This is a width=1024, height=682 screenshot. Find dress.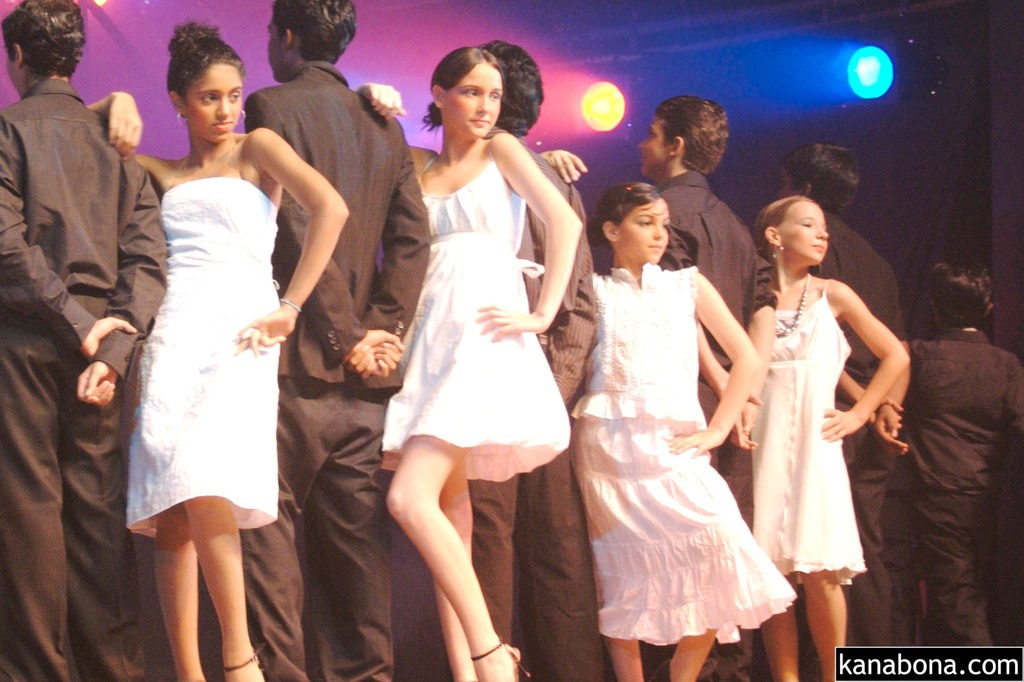
Bounding box: <region>739, 277, 865, 583</region>.
